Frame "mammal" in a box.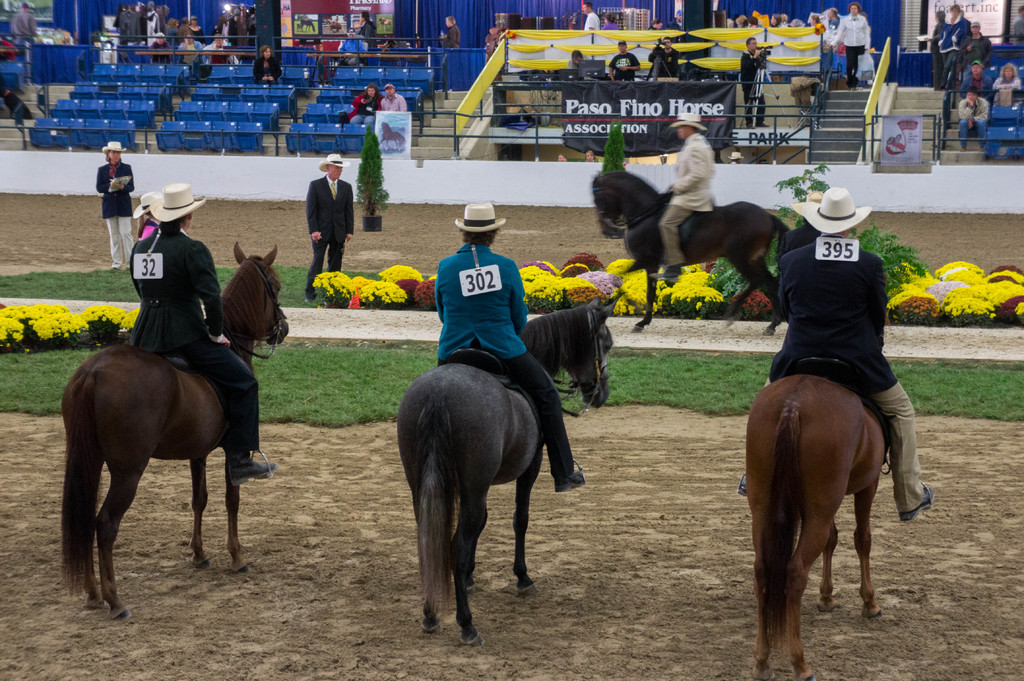
378:18:392:31.
